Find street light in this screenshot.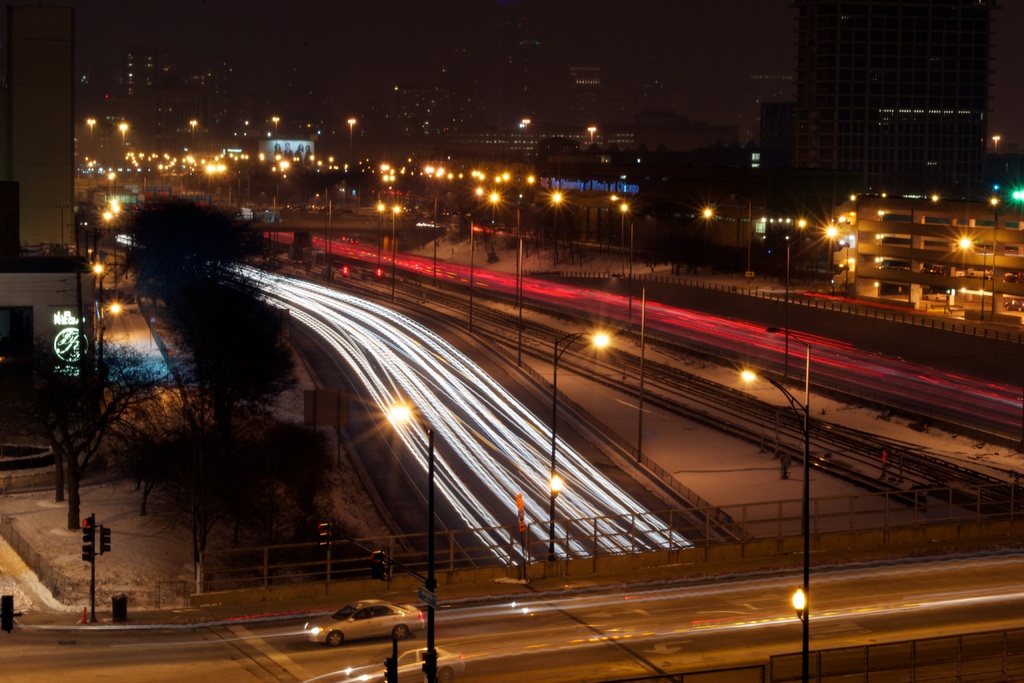
The bounding box for street light is box=[781, 212, 810, 383].
